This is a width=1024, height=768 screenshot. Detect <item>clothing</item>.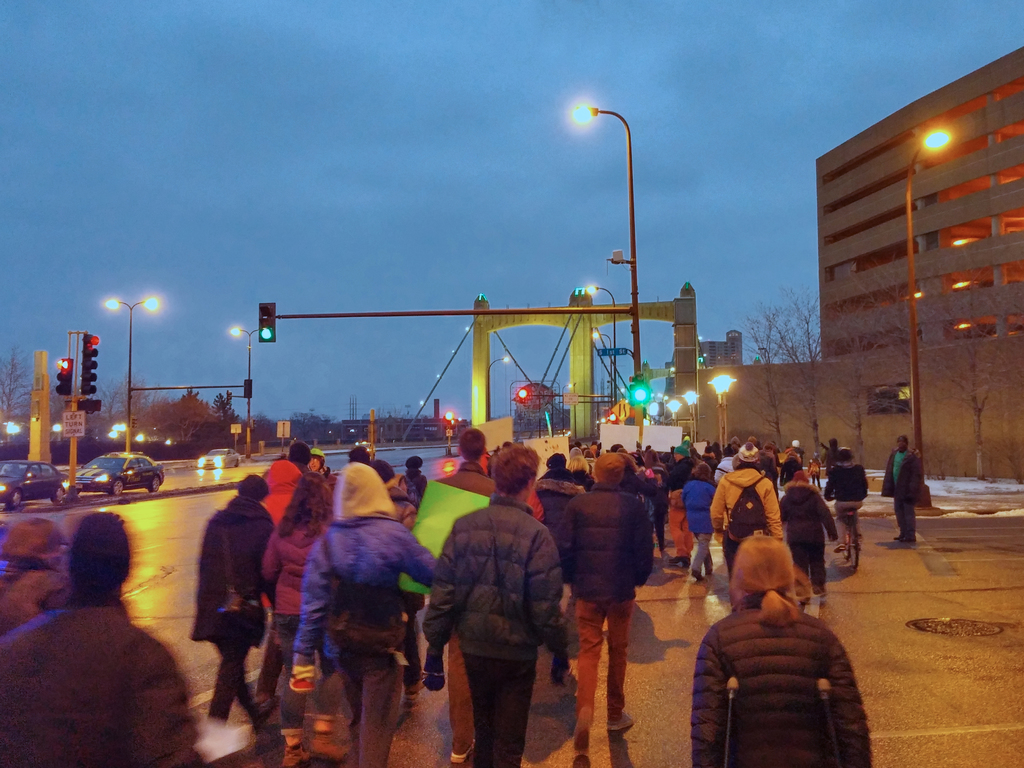
(410,457,500,601).
